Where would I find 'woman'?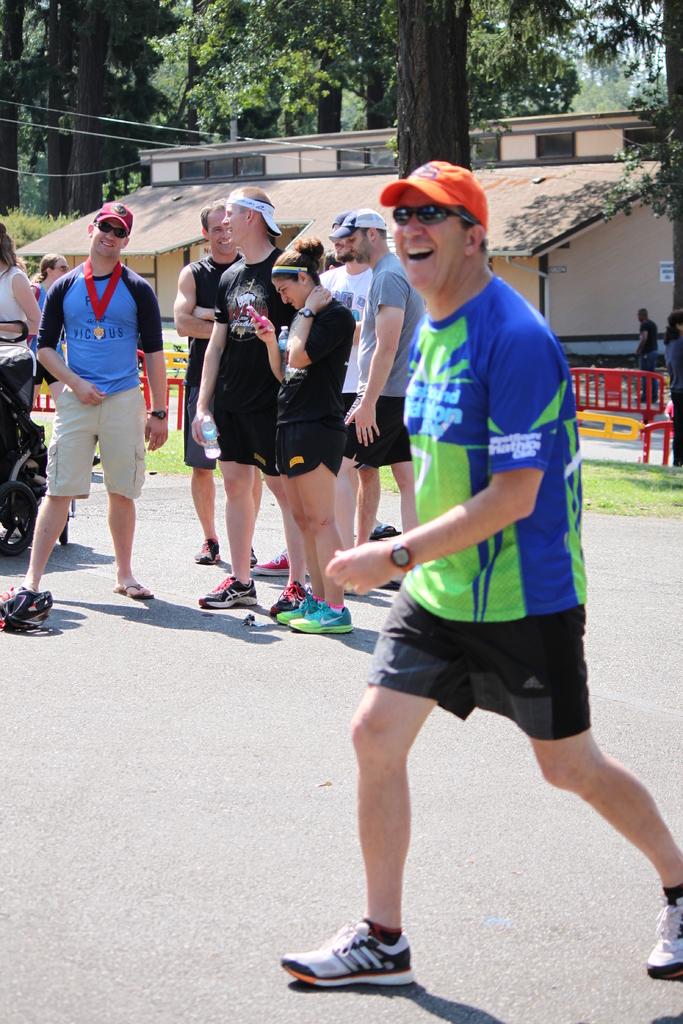
At Rect(172, 224, 334, 619).
